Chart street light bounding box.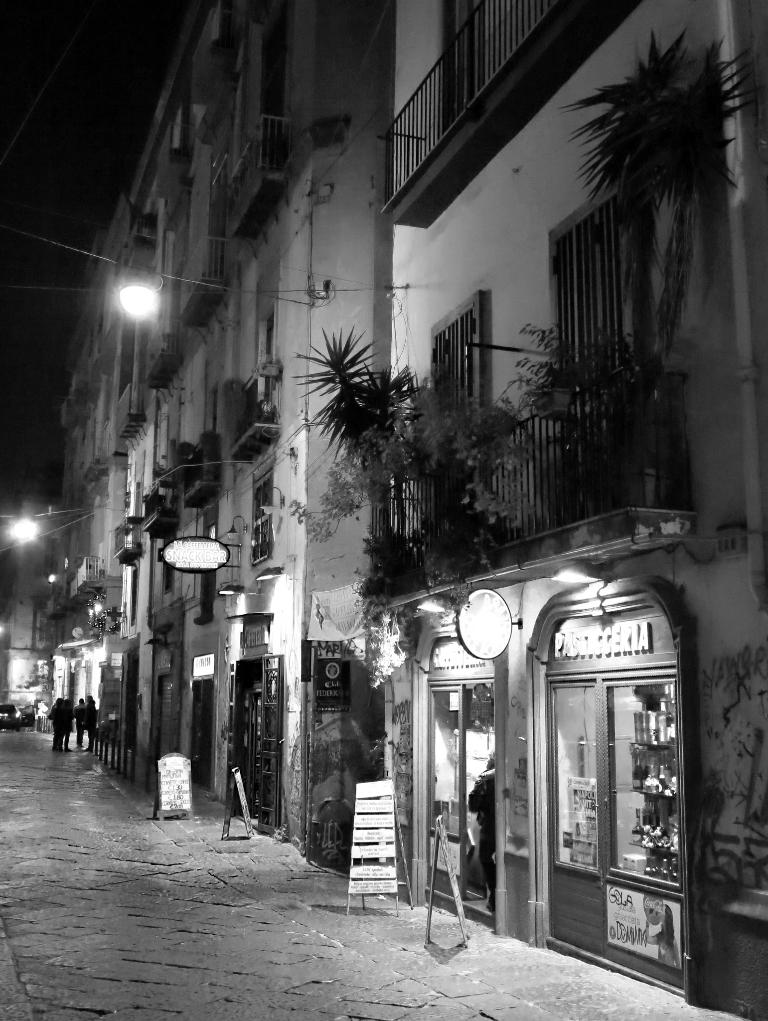
Charted: [120,202,204,771].
